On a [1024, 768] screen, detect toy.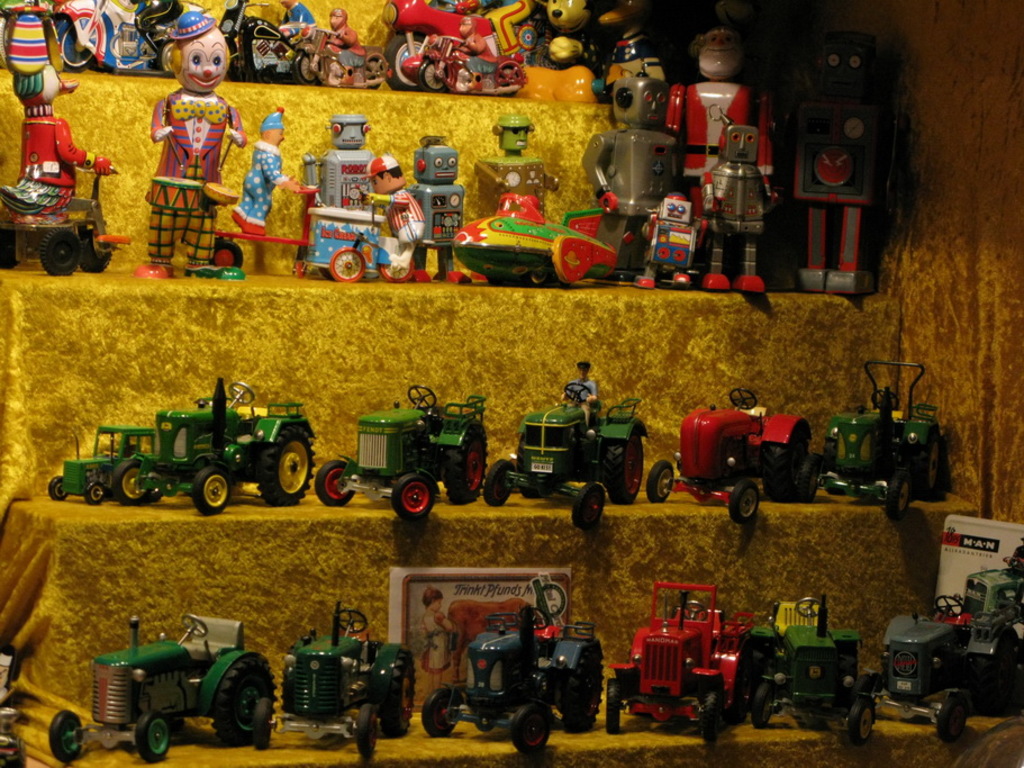
pyautogui.locateOnScreen(595, 0, 662, 89).
